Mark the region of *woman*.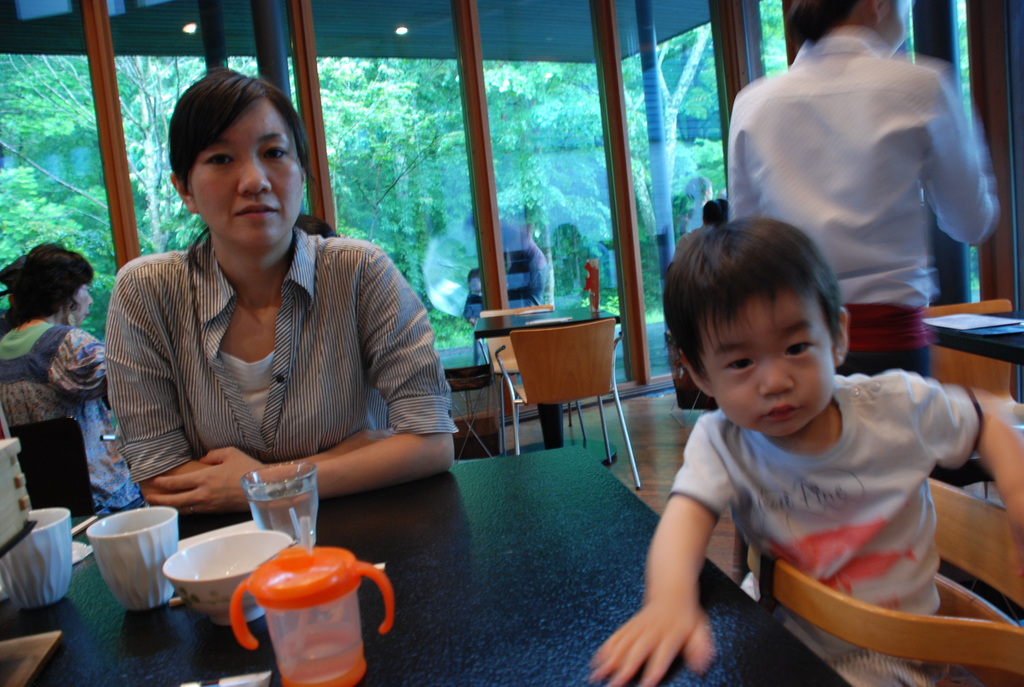
Region: [89,77,428,533].
